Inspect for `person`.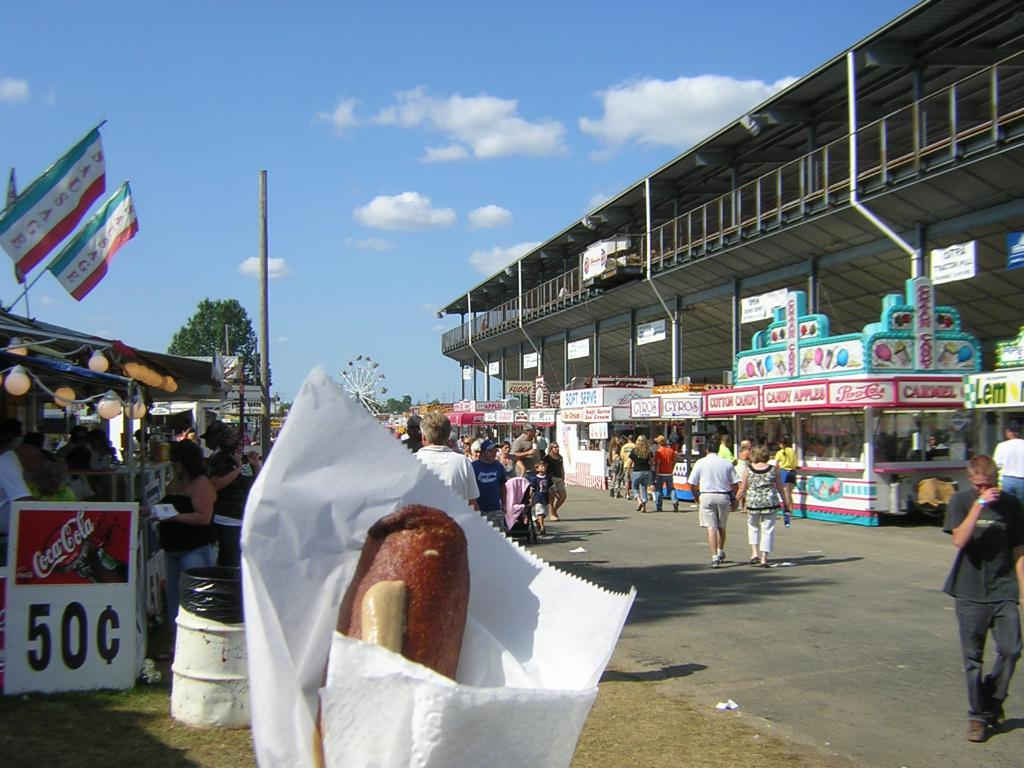
Inspection: {"x1": 735, "y1": 436, "x2": 794, "y2": 563}.
